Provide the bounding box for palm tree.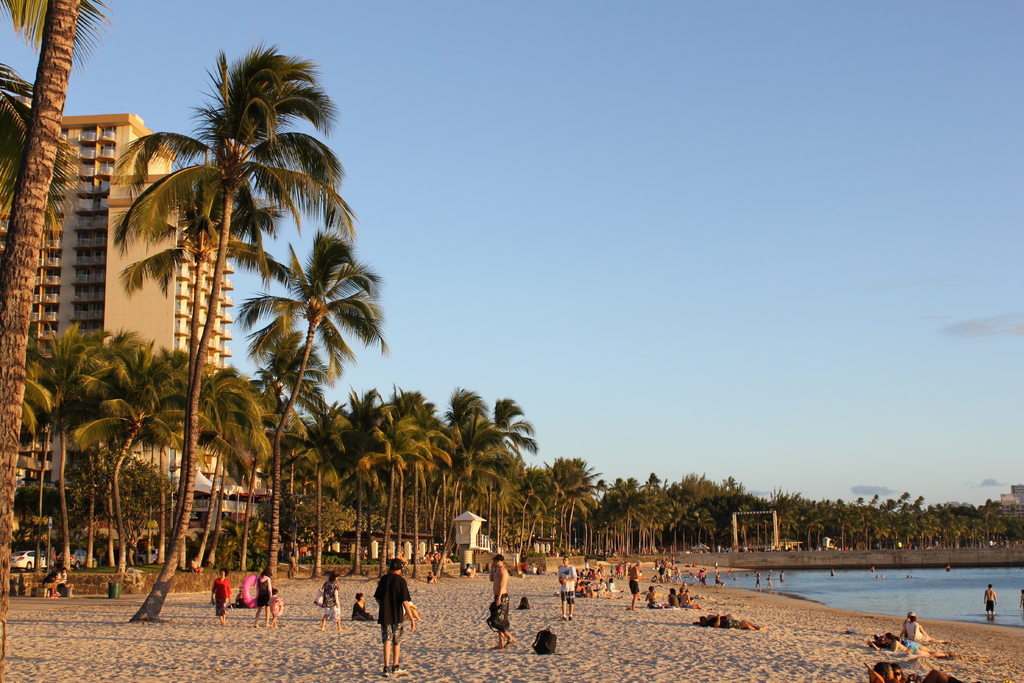
365/391/428/559.
